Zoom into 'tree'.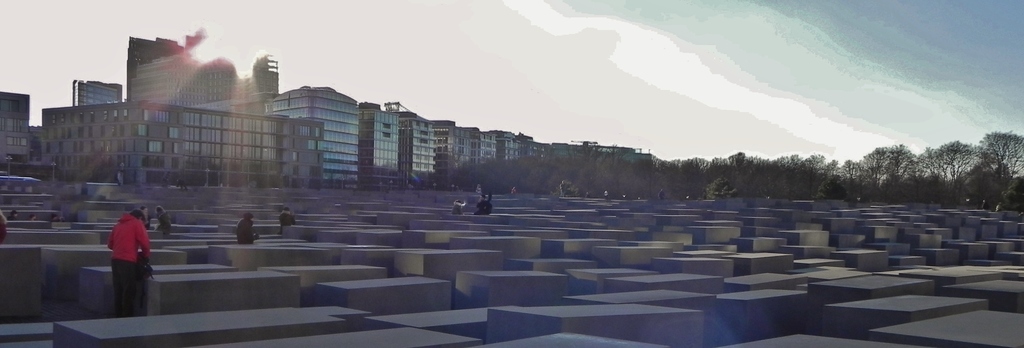
Zoom target: (973, 125, 1023, 208).
